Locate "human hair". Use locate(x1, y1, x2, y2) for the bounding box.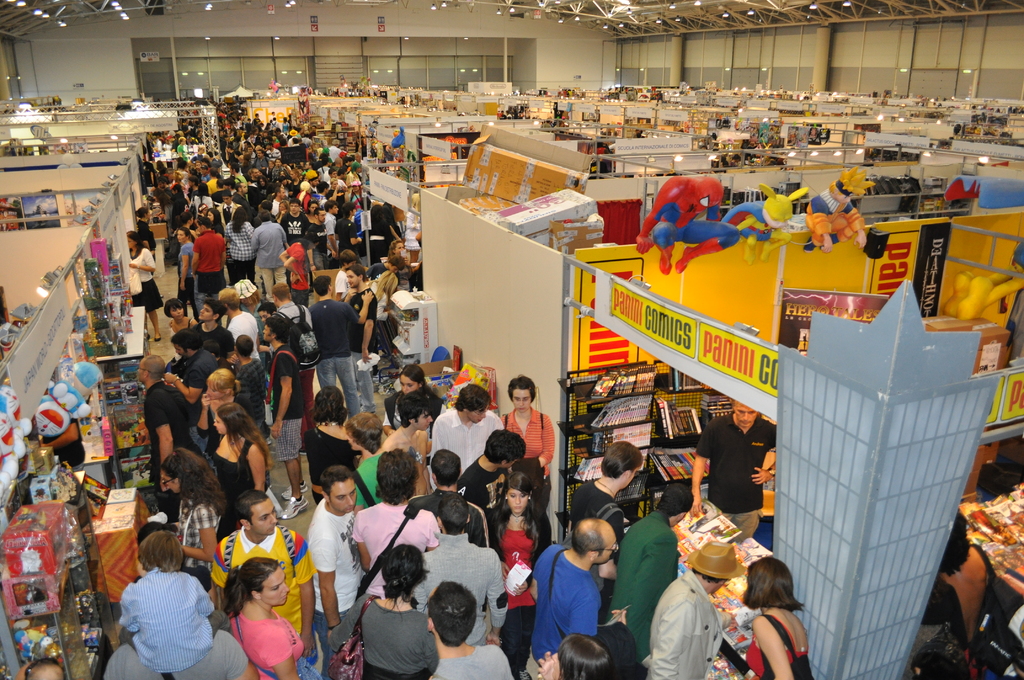
locate(163, 296, 186, 319).
